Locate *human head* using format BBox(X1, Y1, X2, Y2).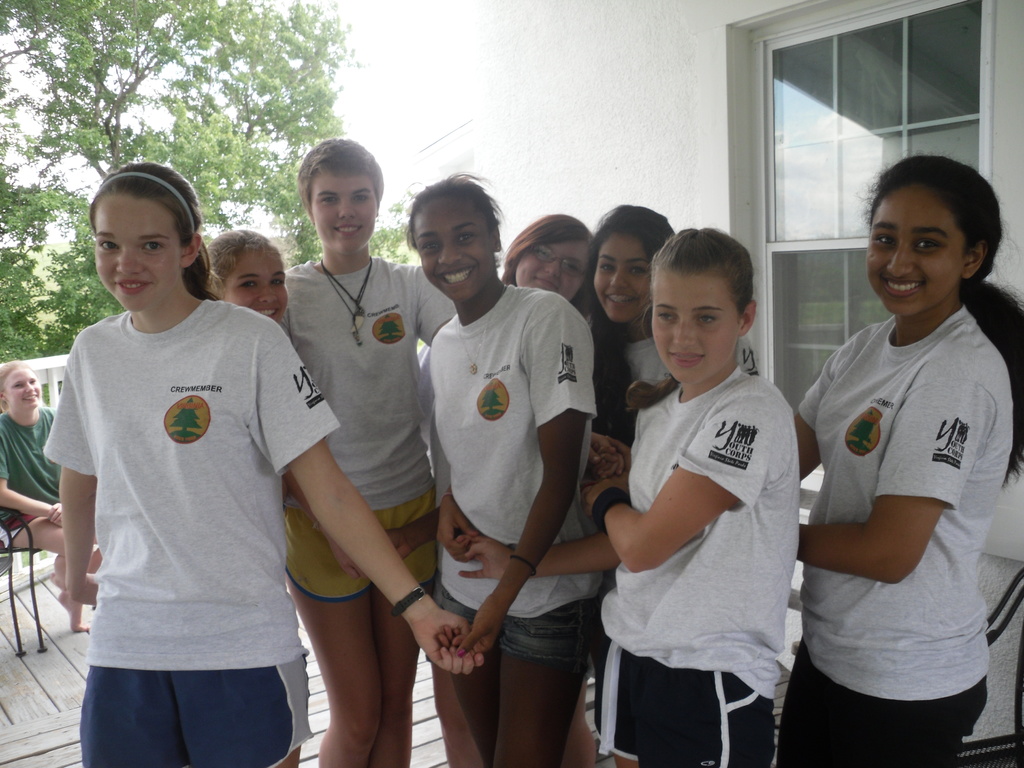
BBox(500, 213, 594, 305).
